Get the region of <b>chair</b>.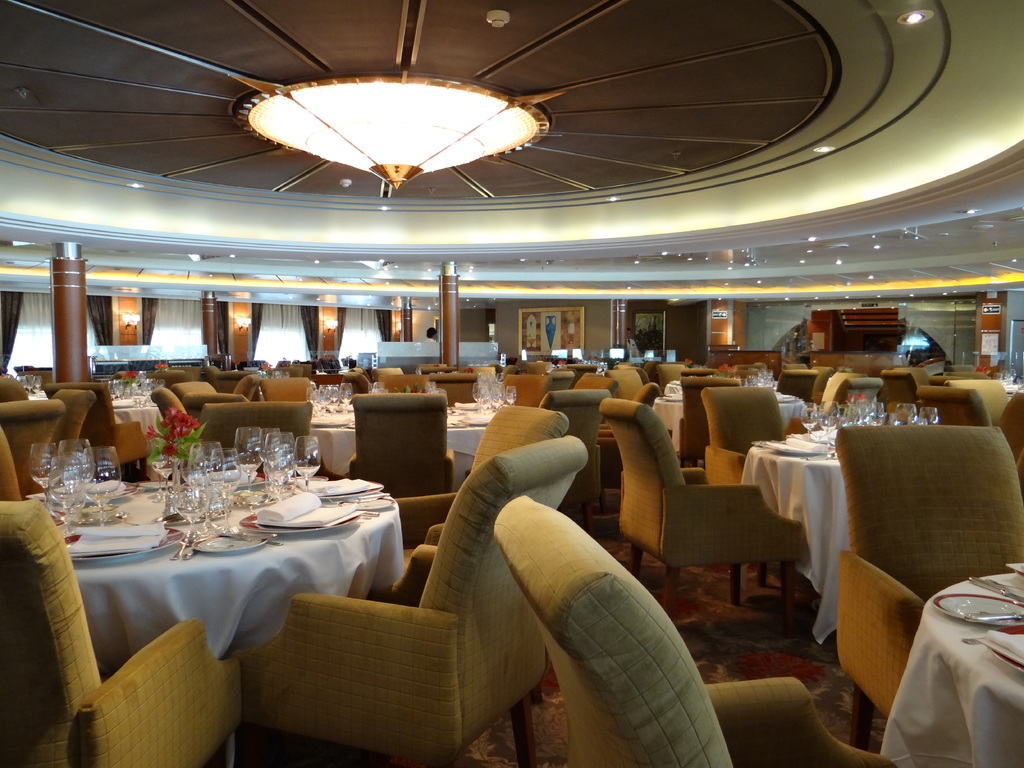
[996,380,1023,463].
